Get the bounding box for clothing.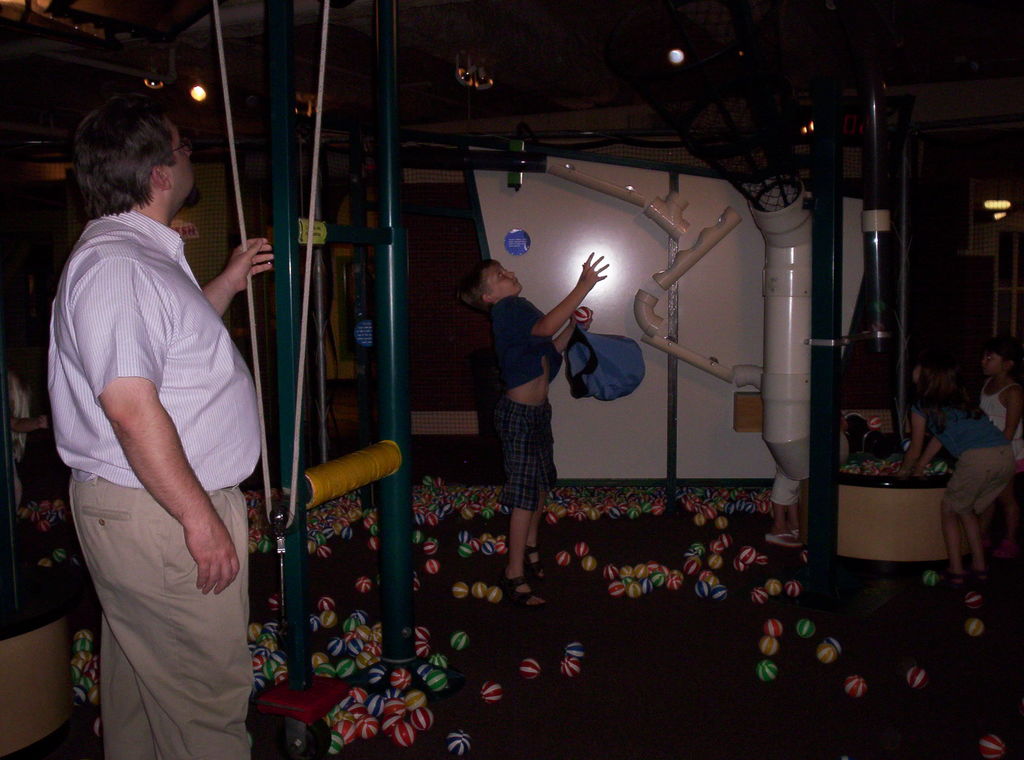
rect(492, 293, 568, 508).
